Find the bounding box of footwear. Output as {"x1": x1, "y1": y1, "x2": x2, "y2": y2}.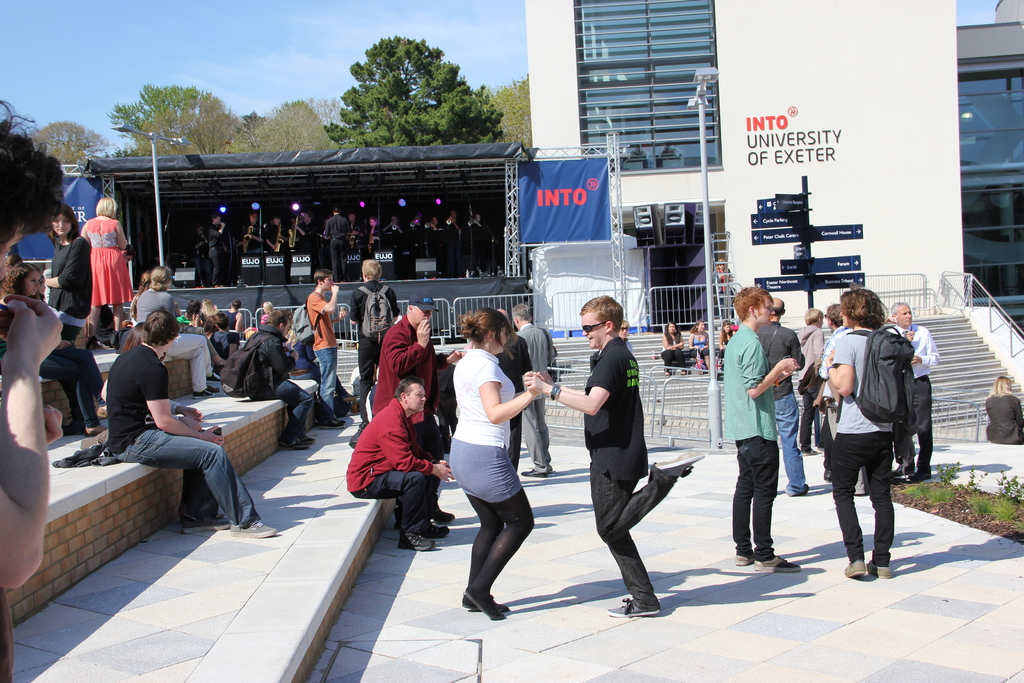
{"x1": 84, "y1": 424, "x2": 108, "y2": 435}.
